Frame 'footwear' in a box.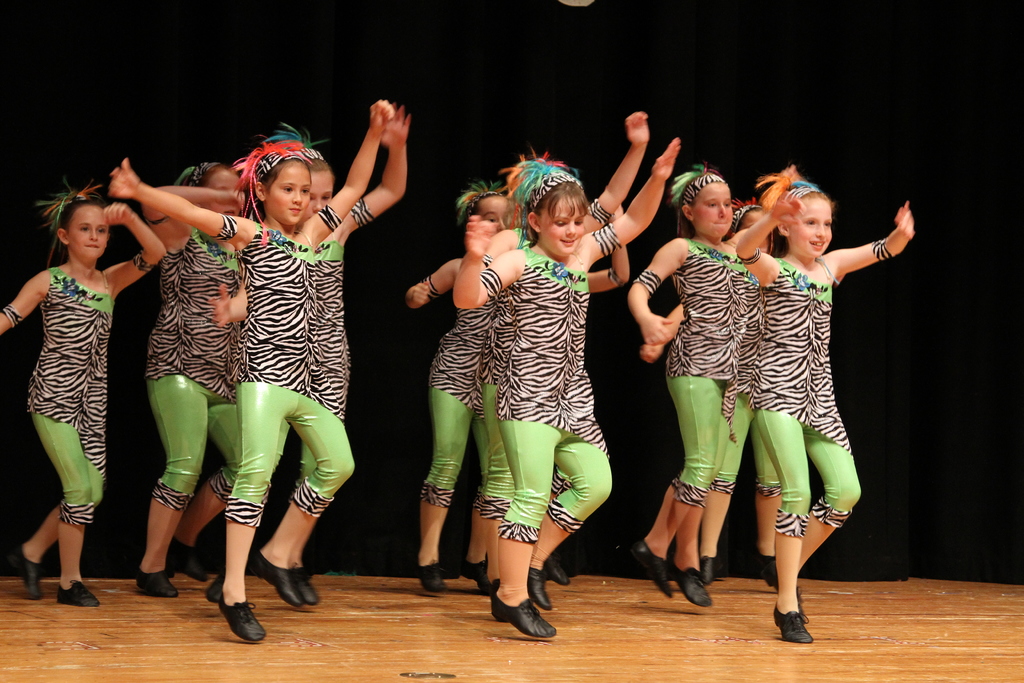
locate(166, 547, 207, 583).
